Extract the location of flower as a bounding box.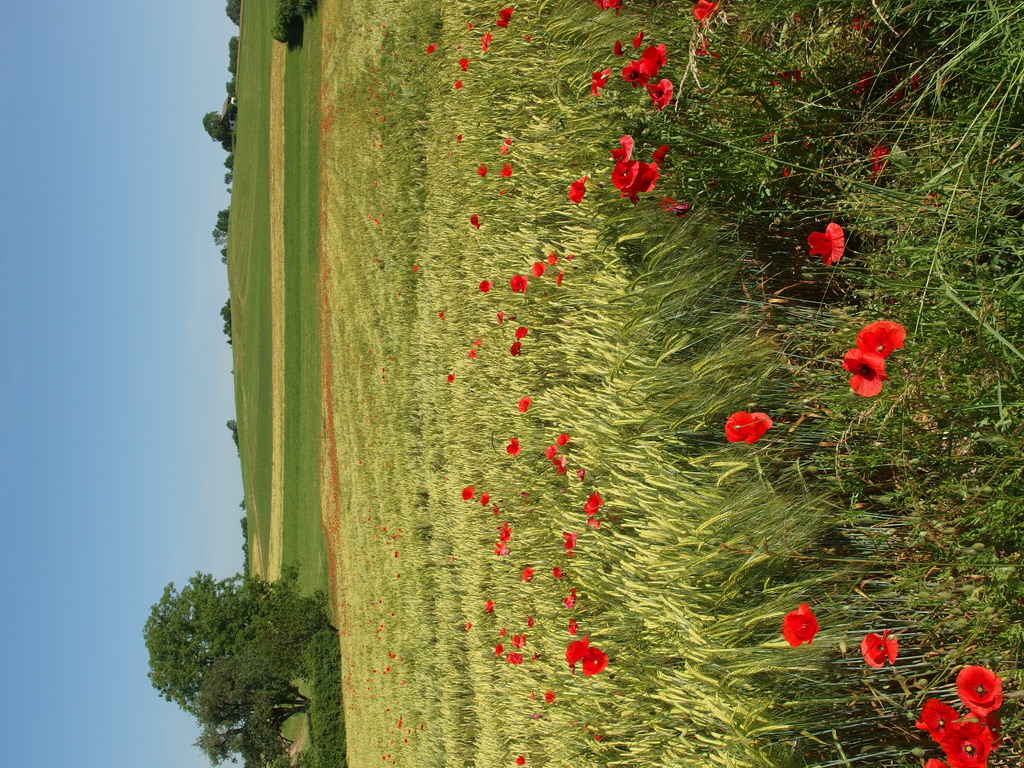
496, 140, 511, 159.
